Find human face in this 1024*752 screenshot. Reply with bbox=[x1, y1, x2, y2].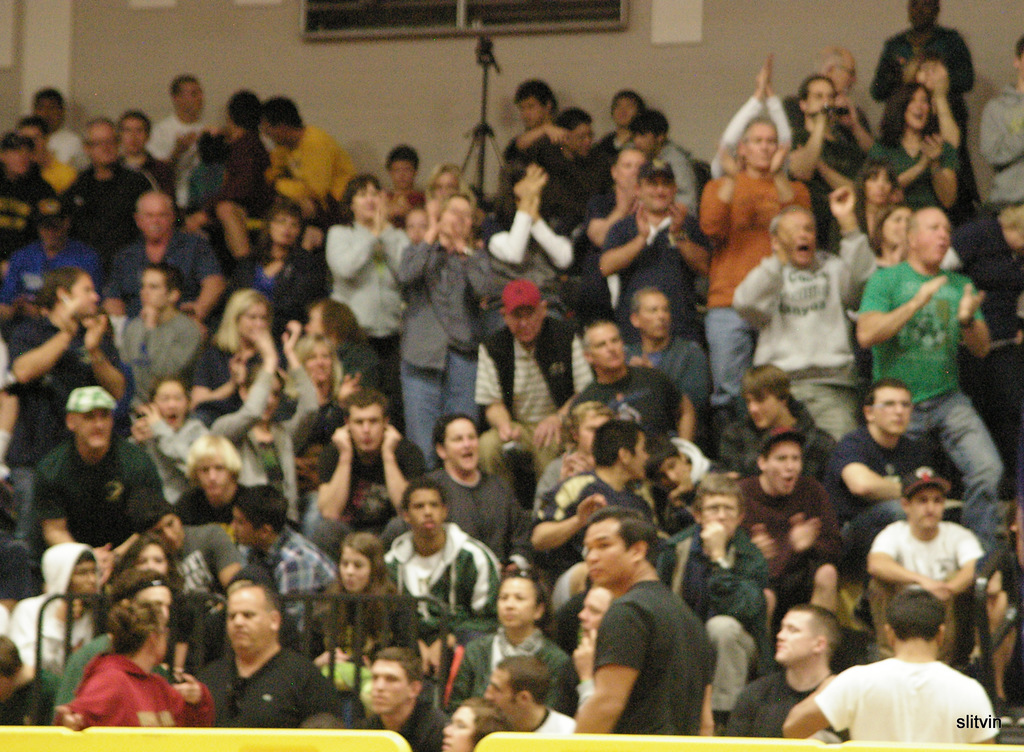
bbox=[340, 550, 369, 593].
